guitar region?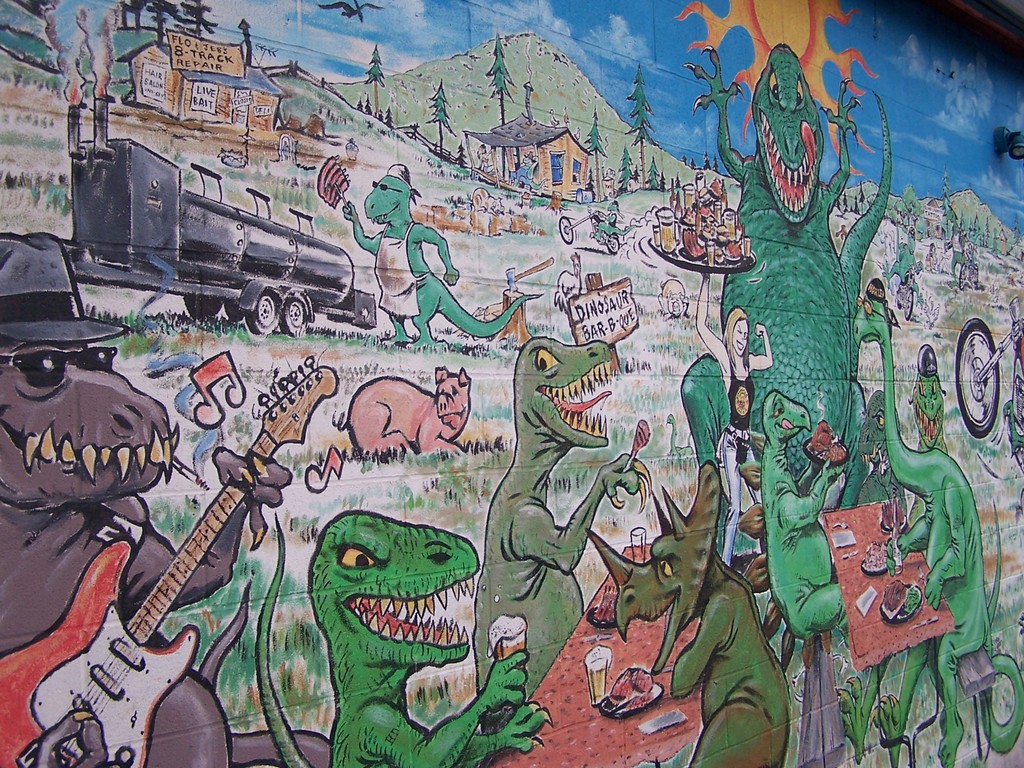
select_region(17, 391, 305, 765)
